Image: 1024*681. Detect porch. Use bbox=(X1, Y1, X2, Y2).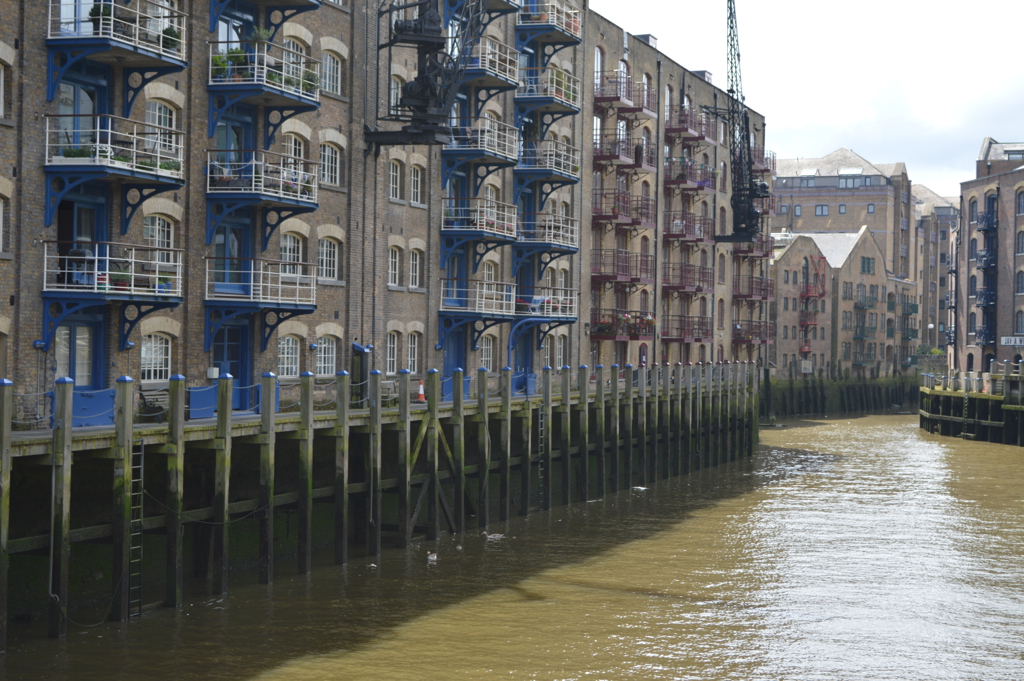
bbox=(206, 142, 328, 207).
